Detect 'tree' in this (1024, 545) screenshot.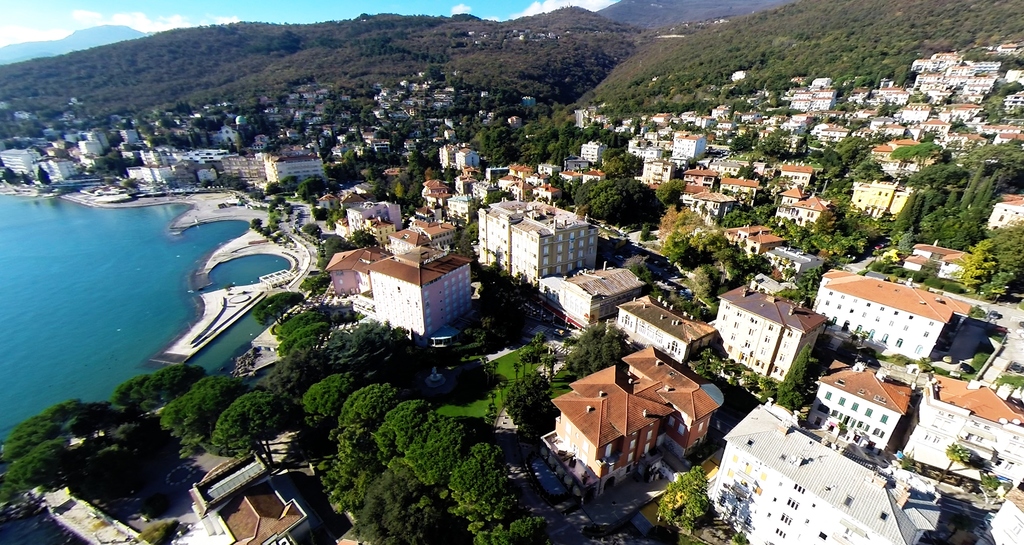
Detection: {"x1": 212, "y1": 392, "x2": 311, "y2": 466}.
